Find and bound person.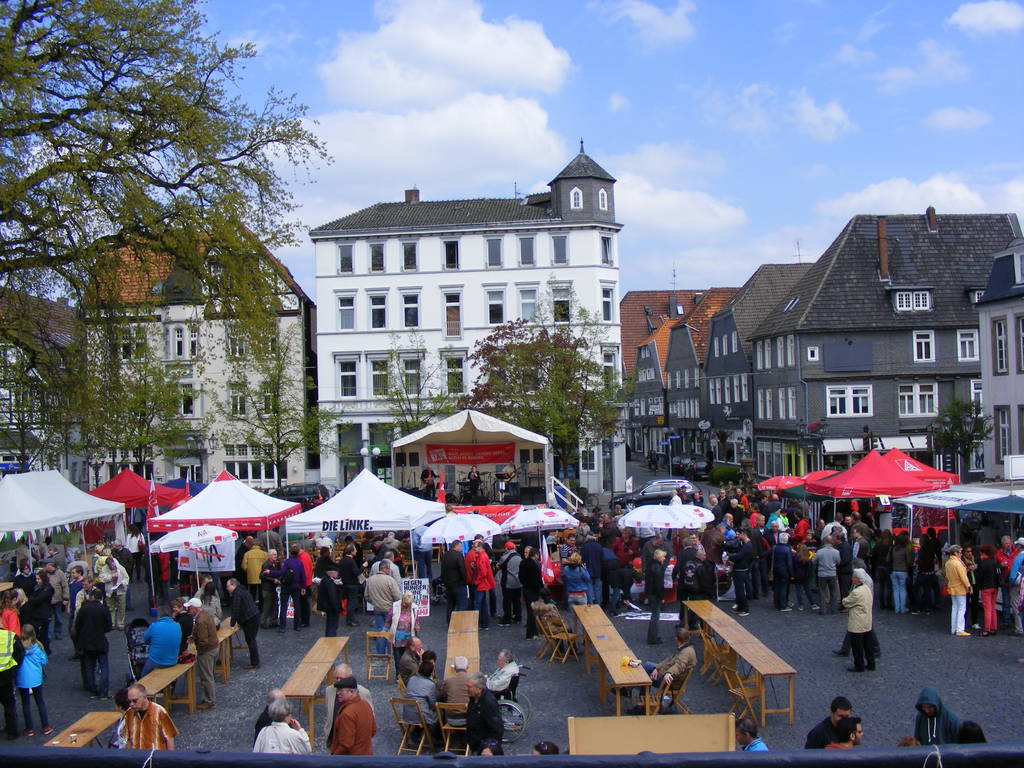
Bound: region(705, 446, 716, 468).
